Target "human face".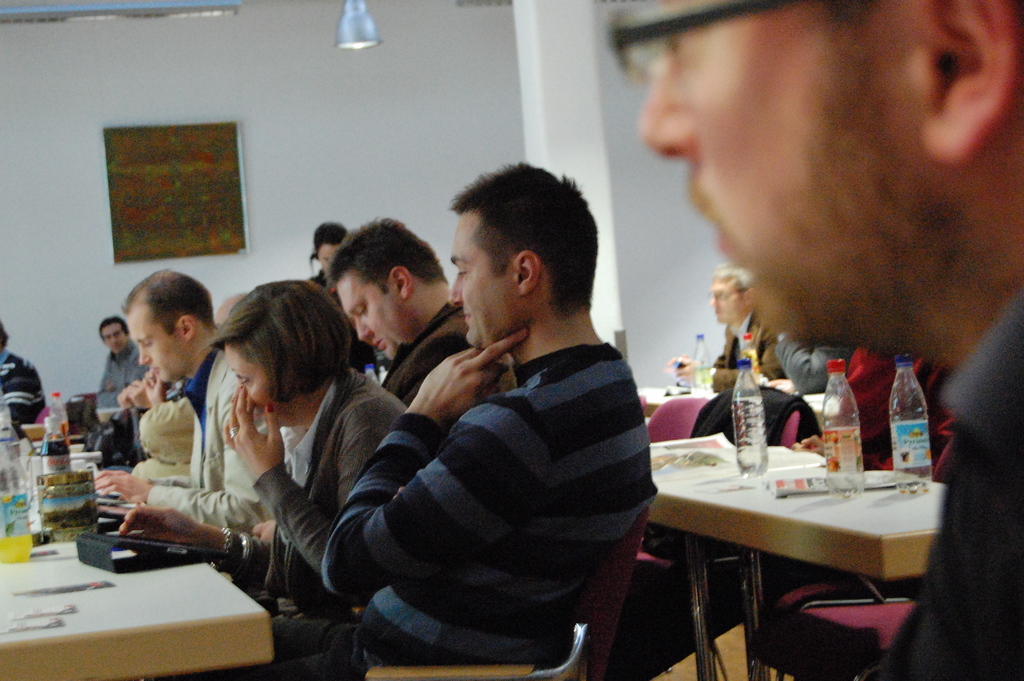
Target region: (left=640, top=0, right=924, bottom=349).
